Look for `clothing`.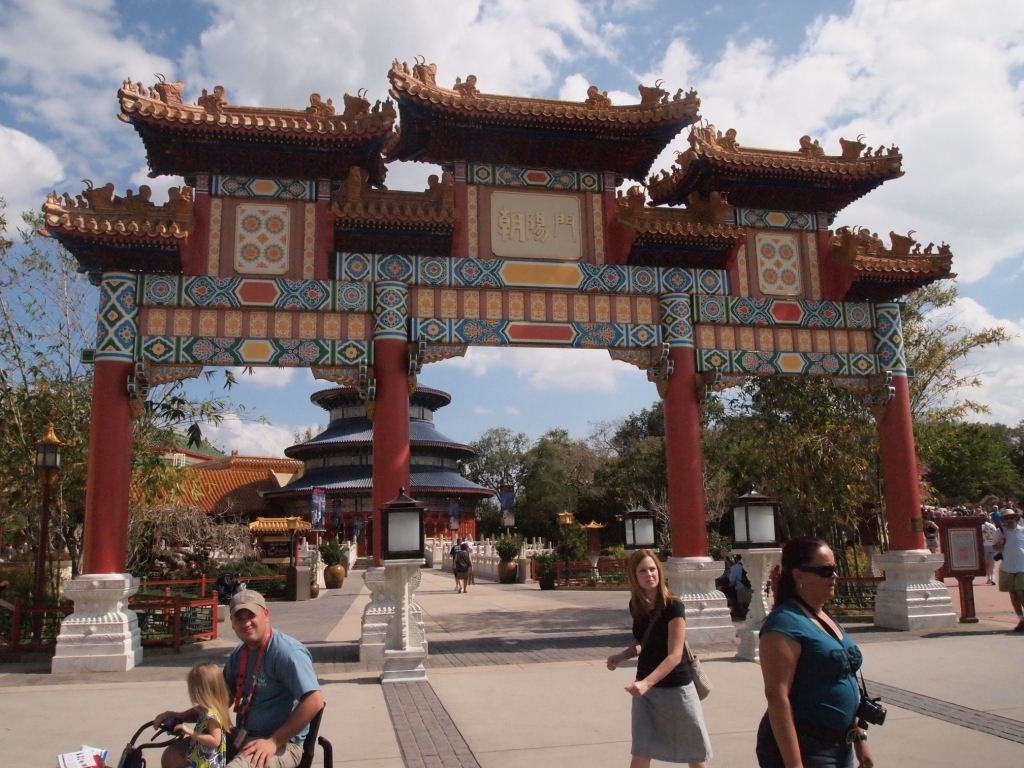
Found: x1=190, y1=710, x2=219, y2=767.
